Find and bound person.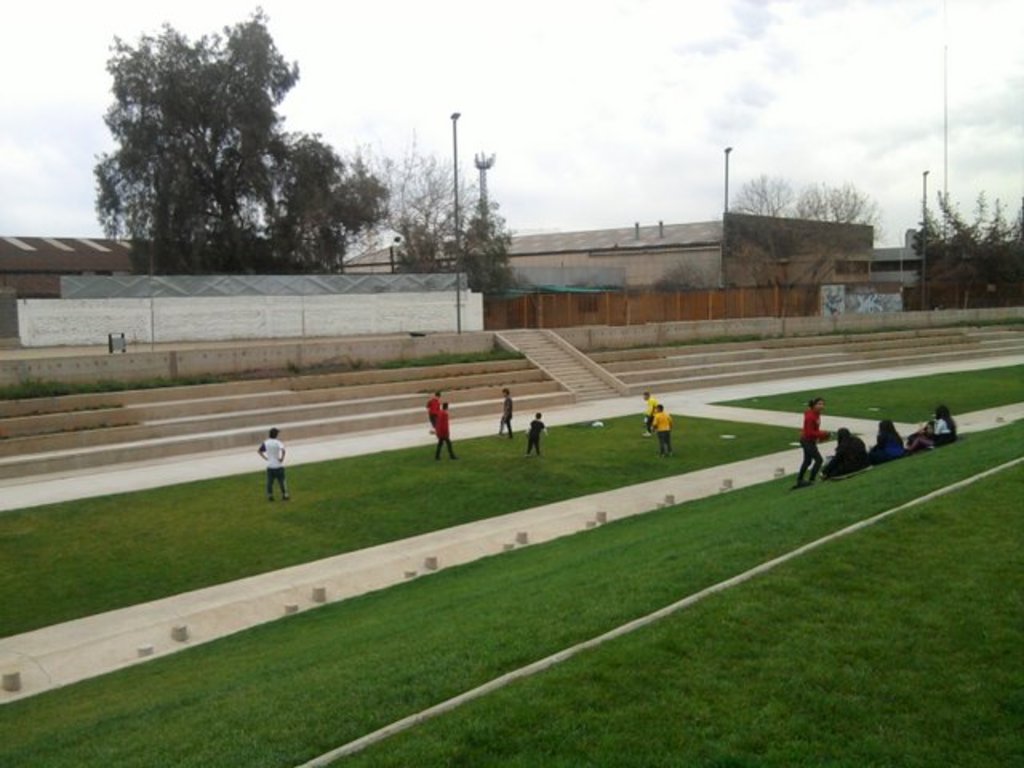
Bound: region(254, 419, 294, 506).
